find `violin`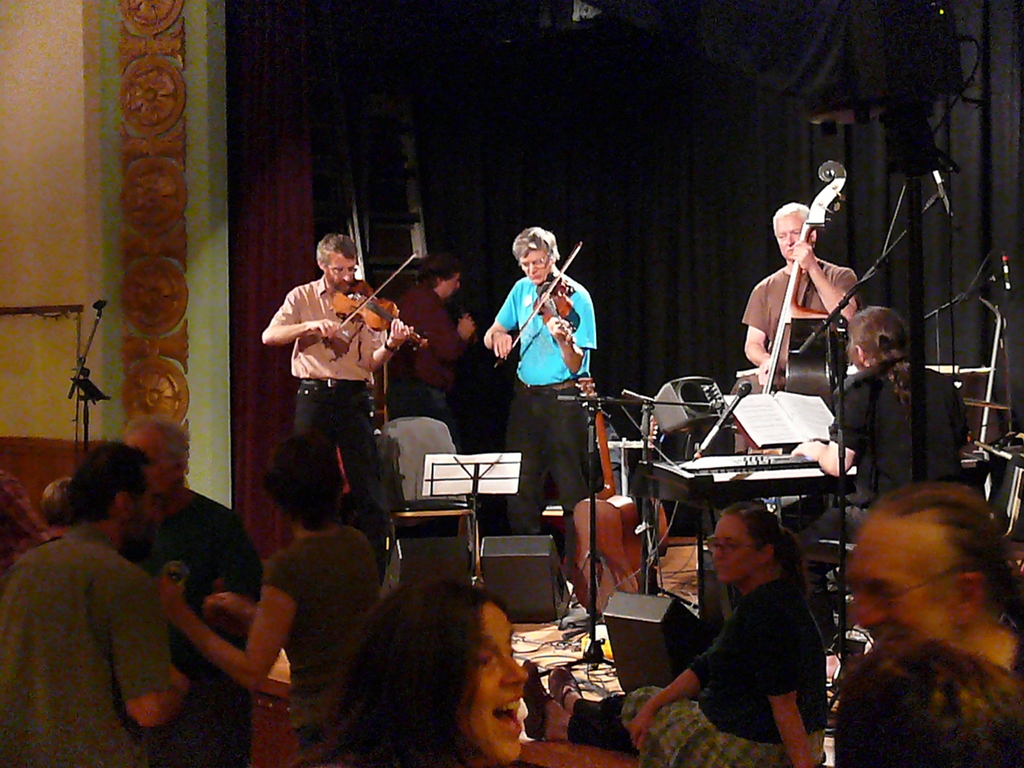
572,375,660,625
